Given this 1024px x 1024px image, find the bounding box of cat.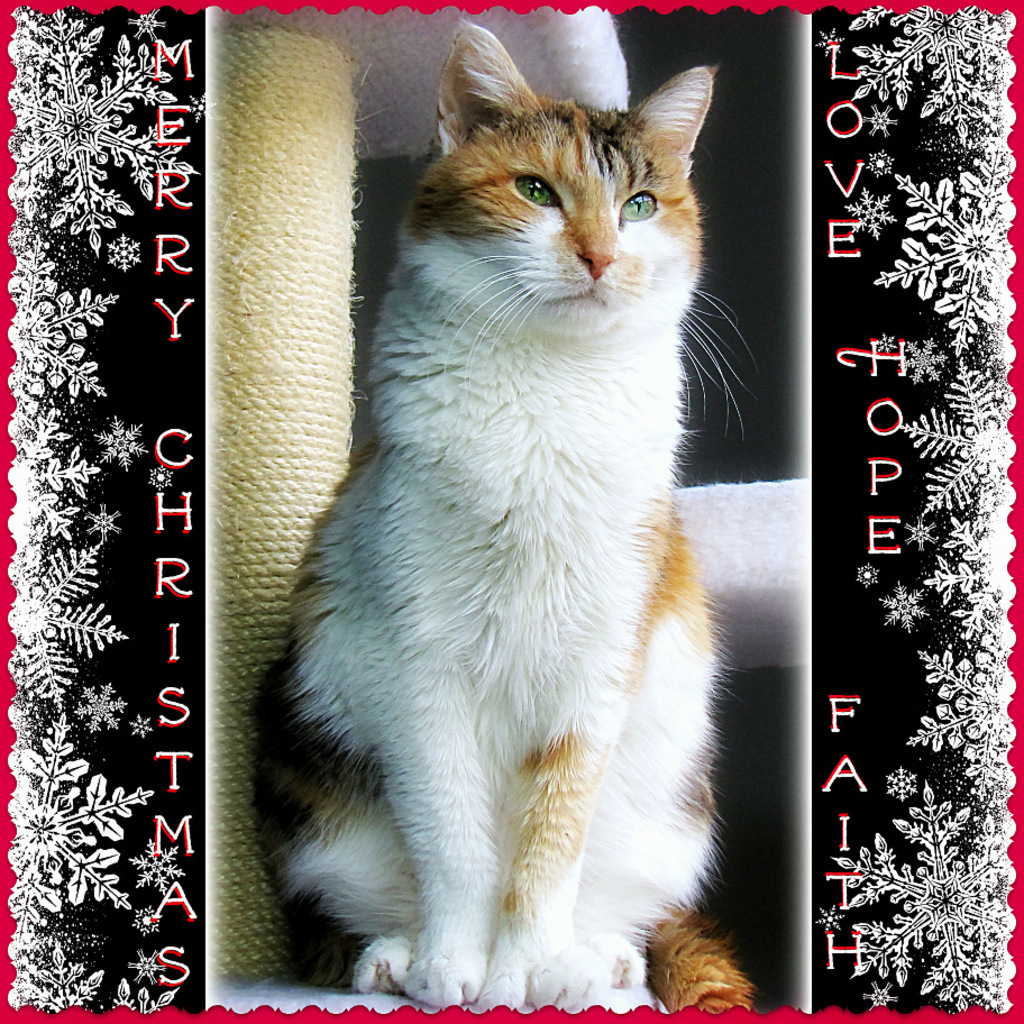
box=[248, 10, 761, 1009].
